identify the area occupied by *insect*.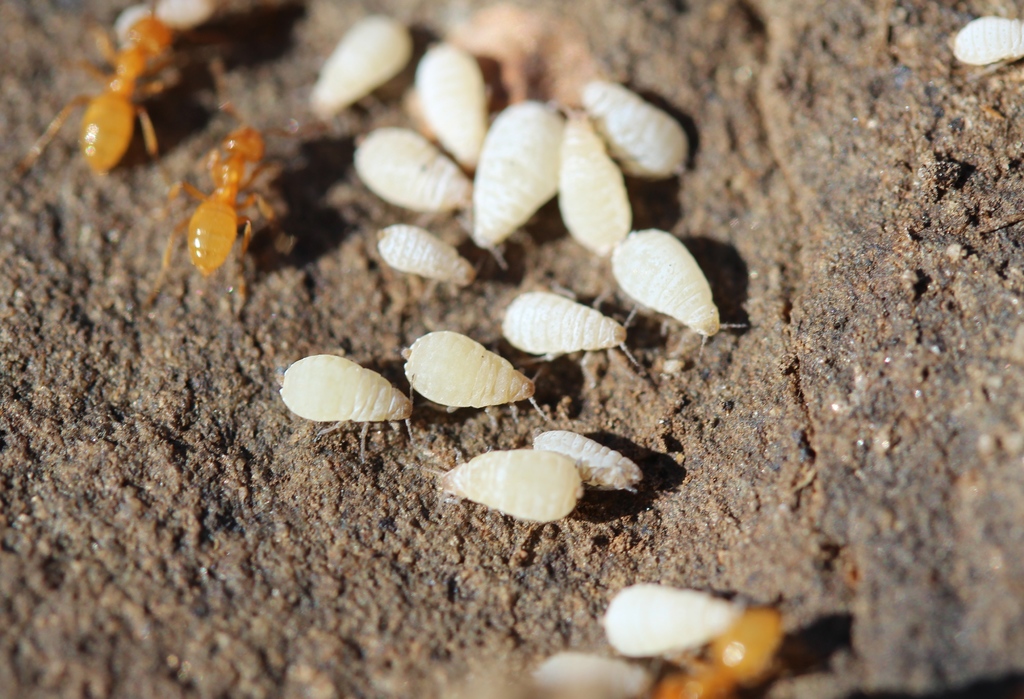
Area: 422,449,582,520.
